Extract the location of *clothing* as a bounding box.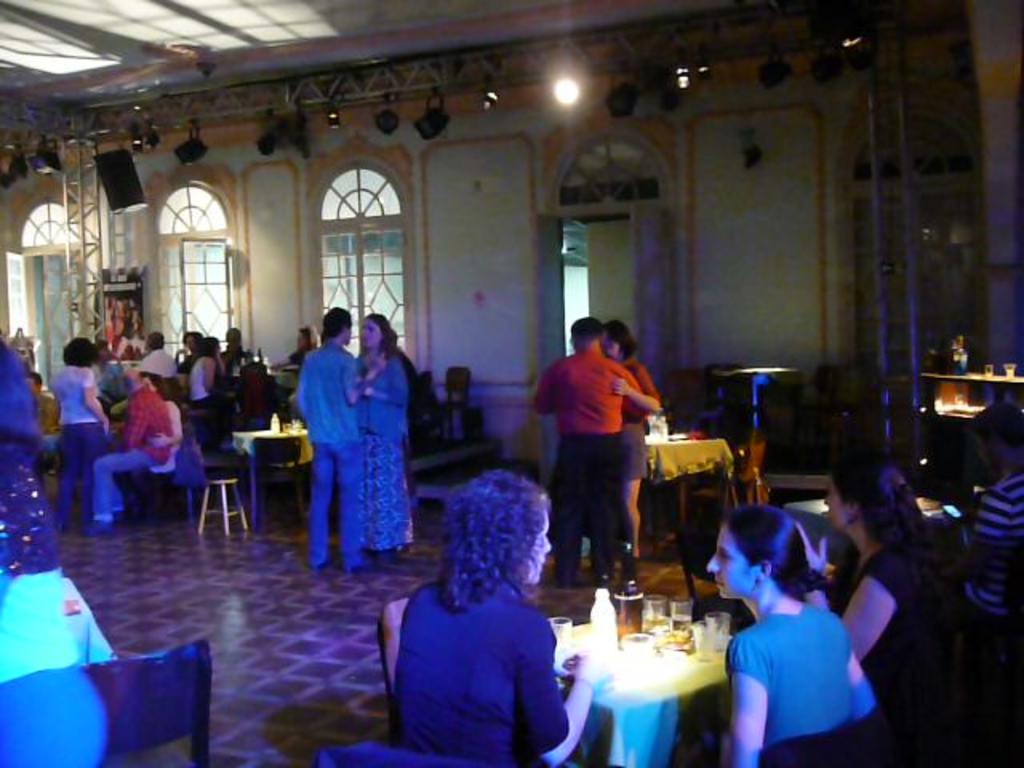
pyautogui.locateOnScreen(950, 466, 1021, 626).
